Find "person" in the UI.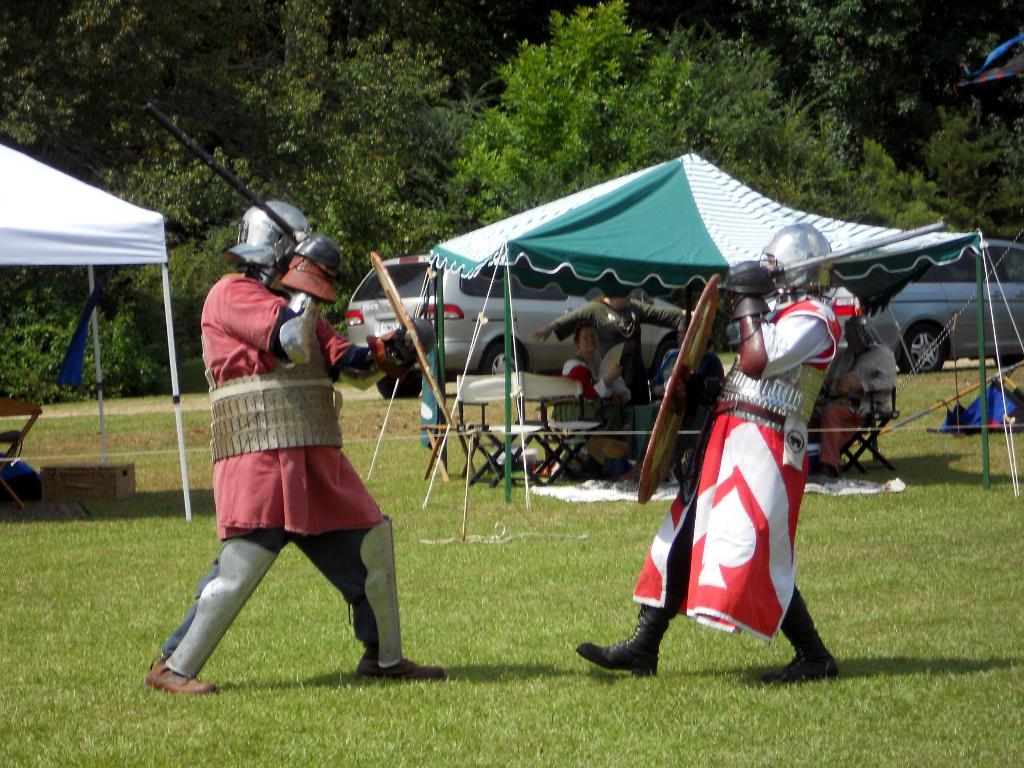
UI element at Rect(823, 317, 897, 481).
